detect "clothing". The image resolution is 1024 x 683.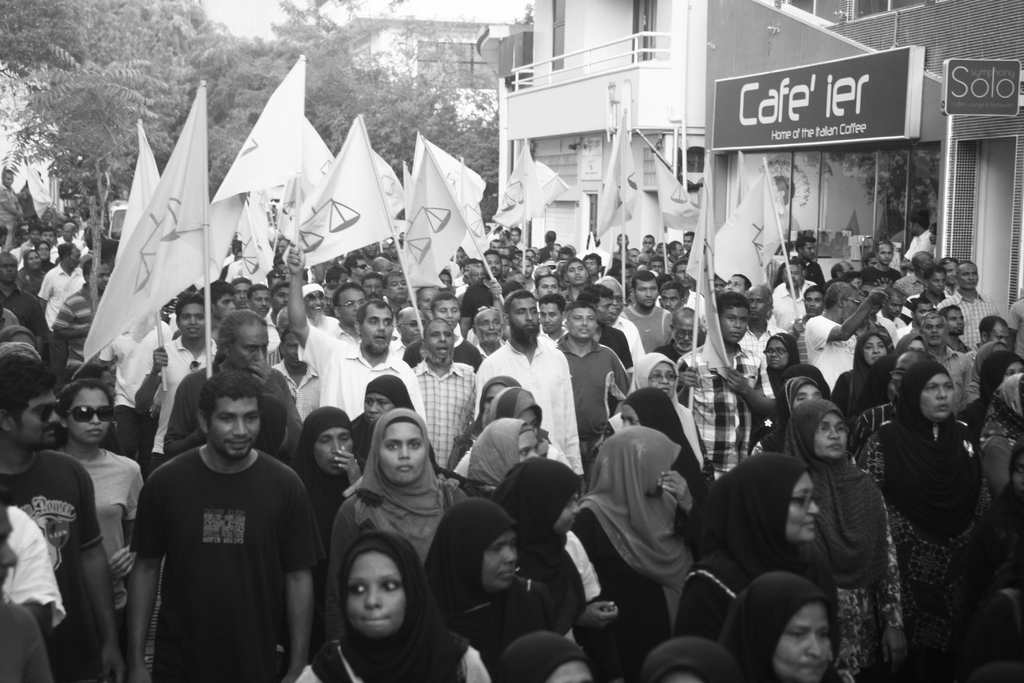
x1=639, y1=636, x2=739, y2=682.
